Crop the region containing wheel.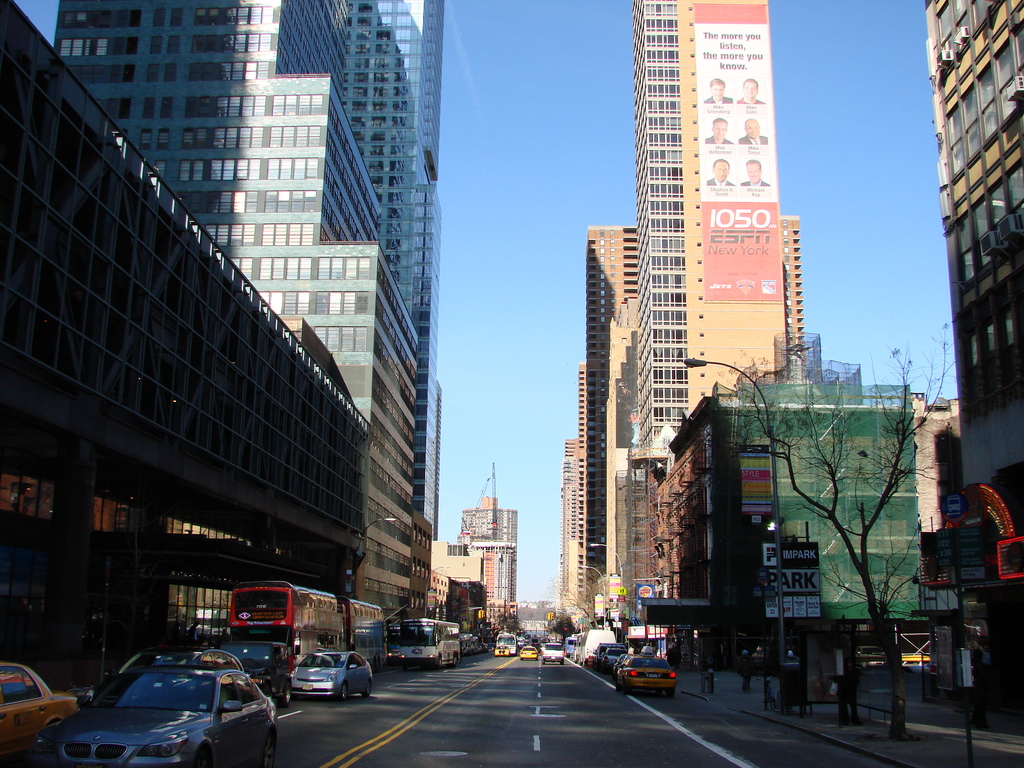
Crop region: select_region(367, 684, 372, 700).
